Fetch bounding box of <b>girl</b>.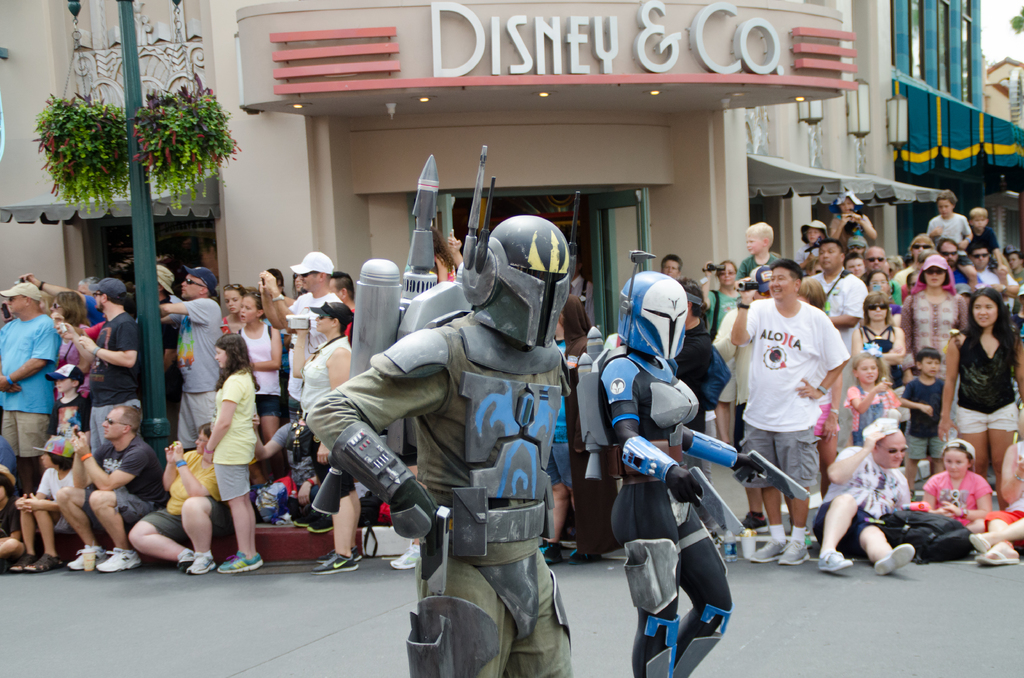
Bbox: locate(203, 330, 264, 577).
